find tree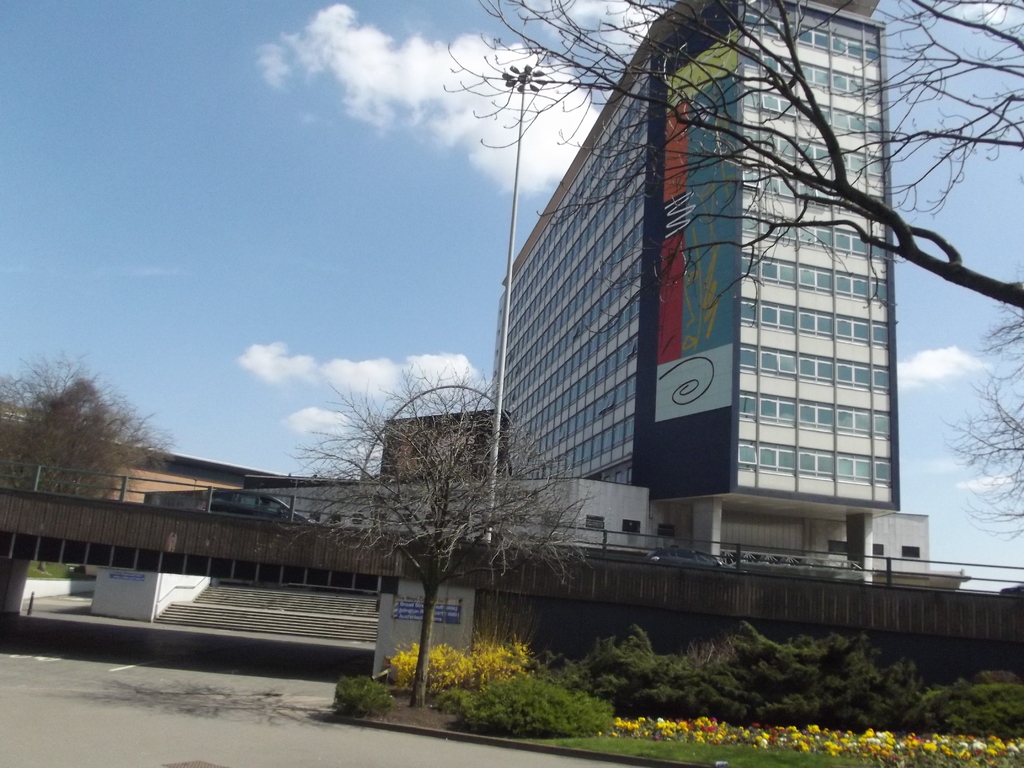
left=470, top=0, right=1023, bottom=531
